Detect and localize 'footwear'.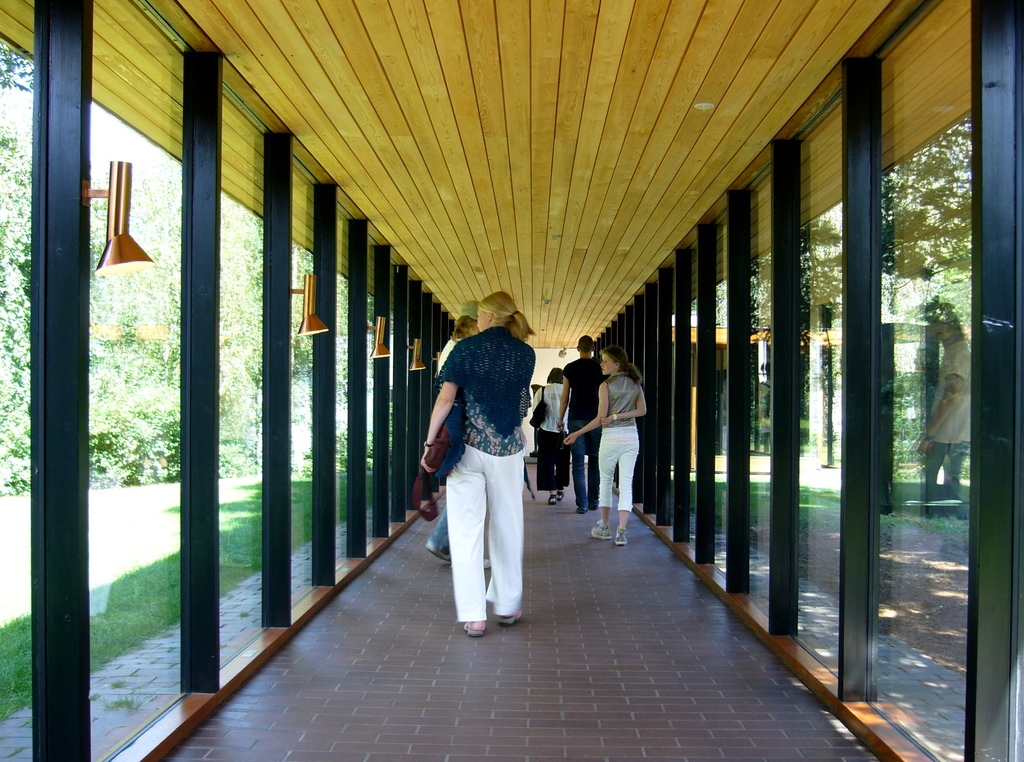
Localized at [547,492,558,506].
